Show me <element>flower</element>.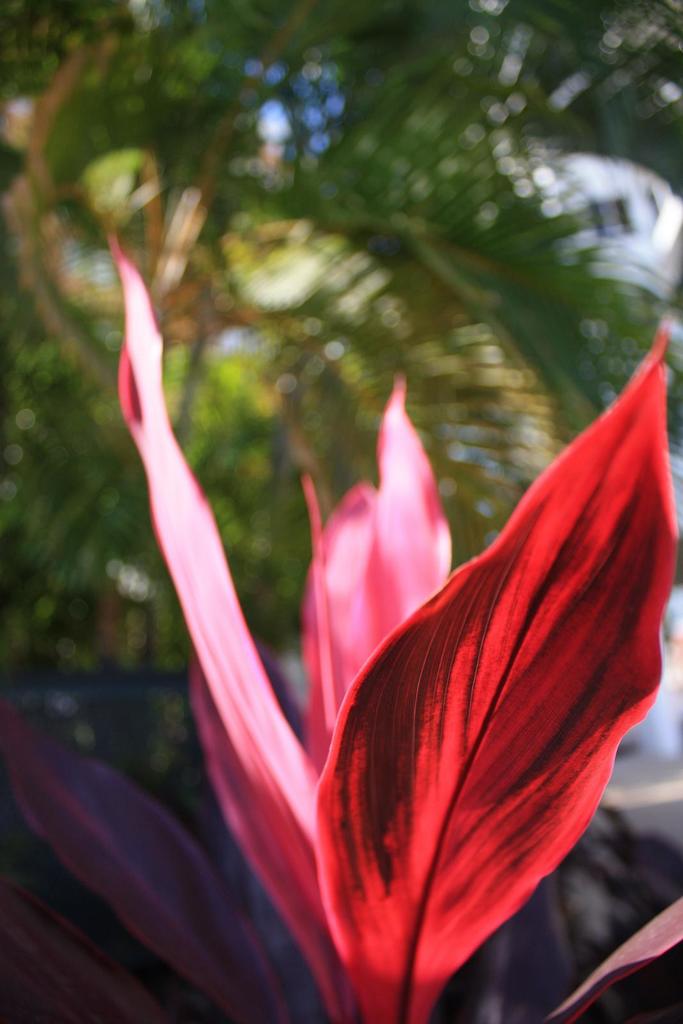
<element>flower</element> is here: 26/232/682/956.
